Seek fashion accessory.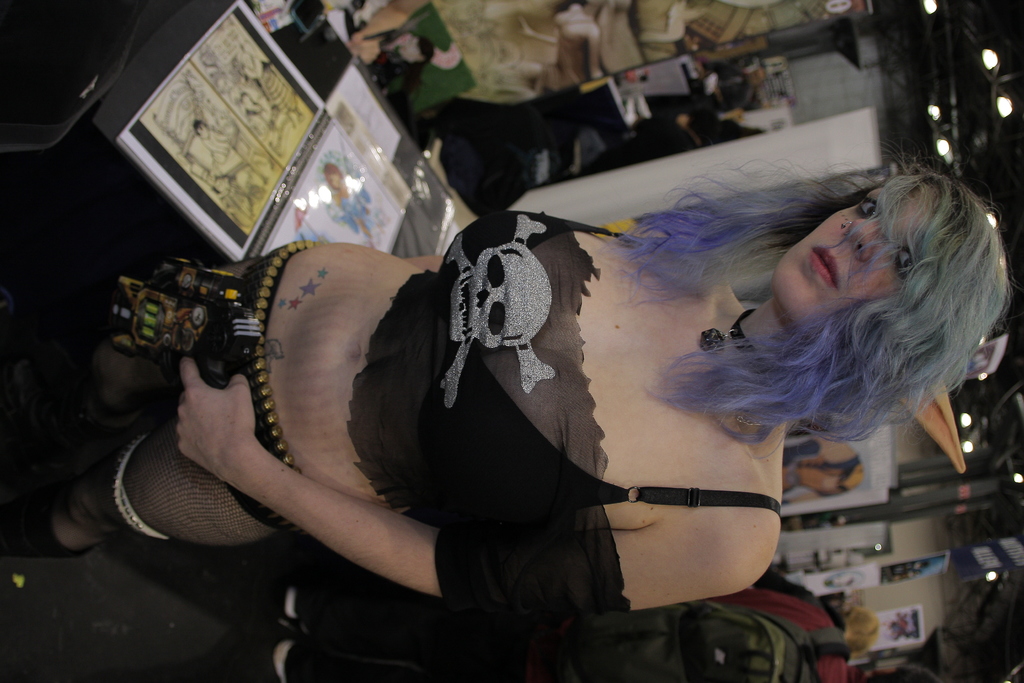
bbox(842, 219, 858, 233).
